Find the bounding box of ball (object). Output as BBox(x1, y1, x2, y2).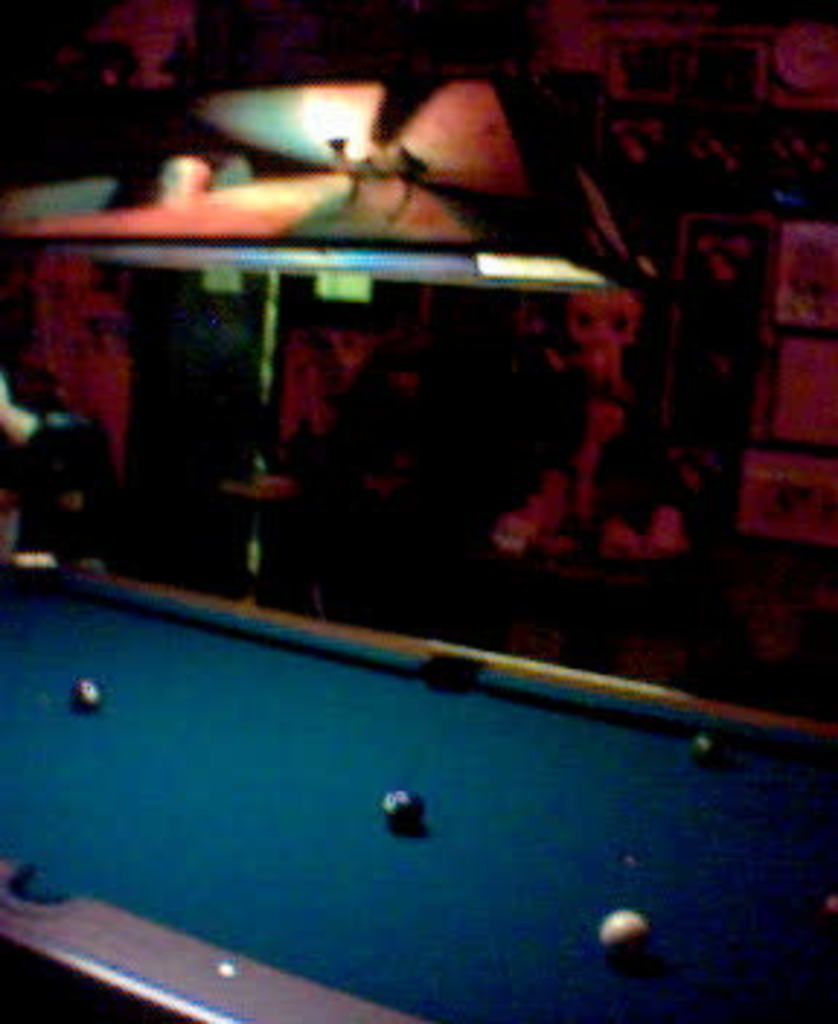
BBox(64, 678, 108, 719).
